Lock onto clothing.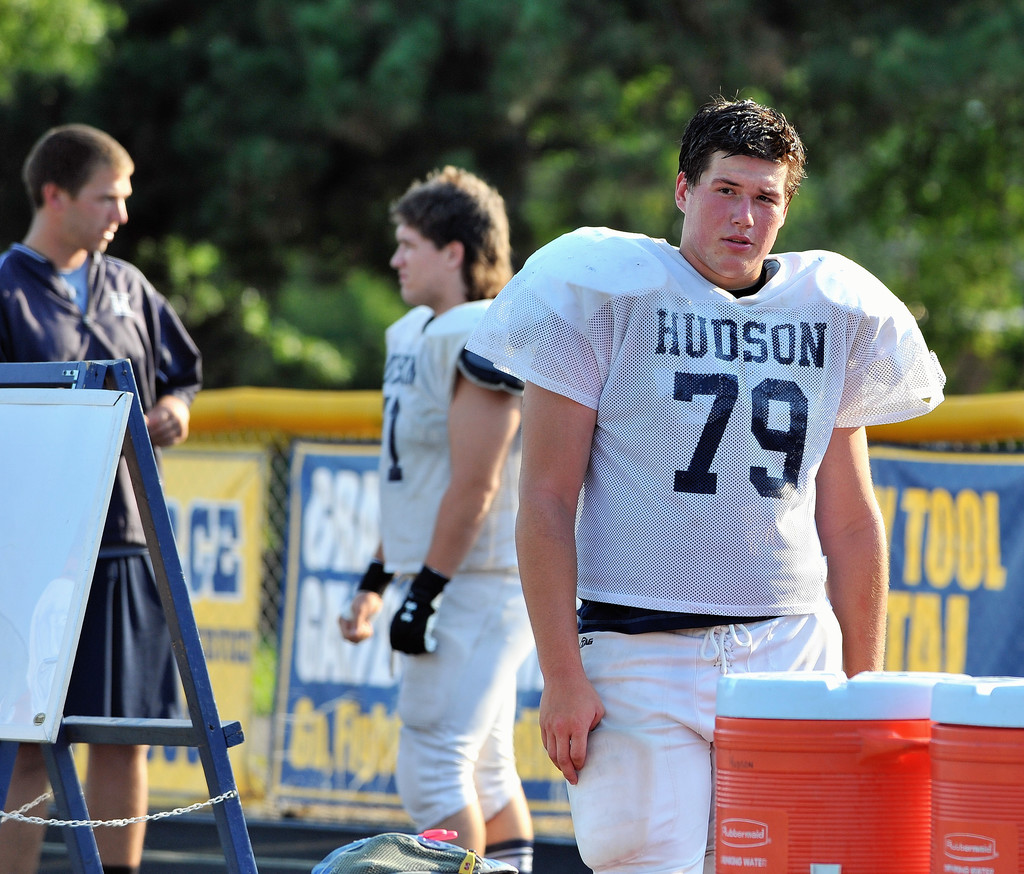
Locked: select_region(466, 222, 946, 873).
